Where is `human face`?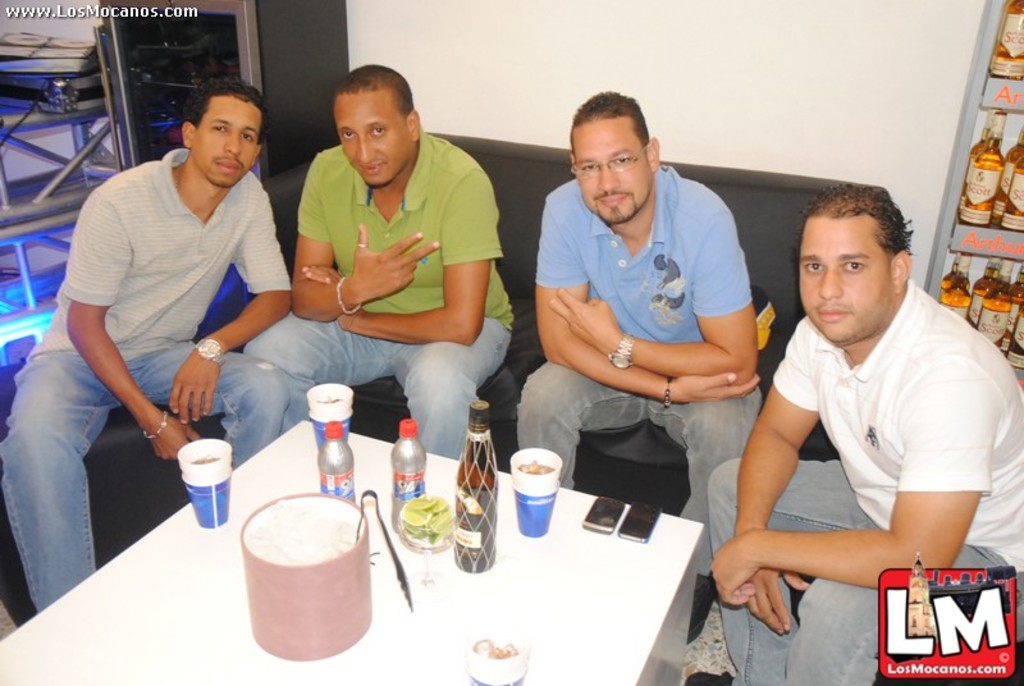
572/115/653/219.
